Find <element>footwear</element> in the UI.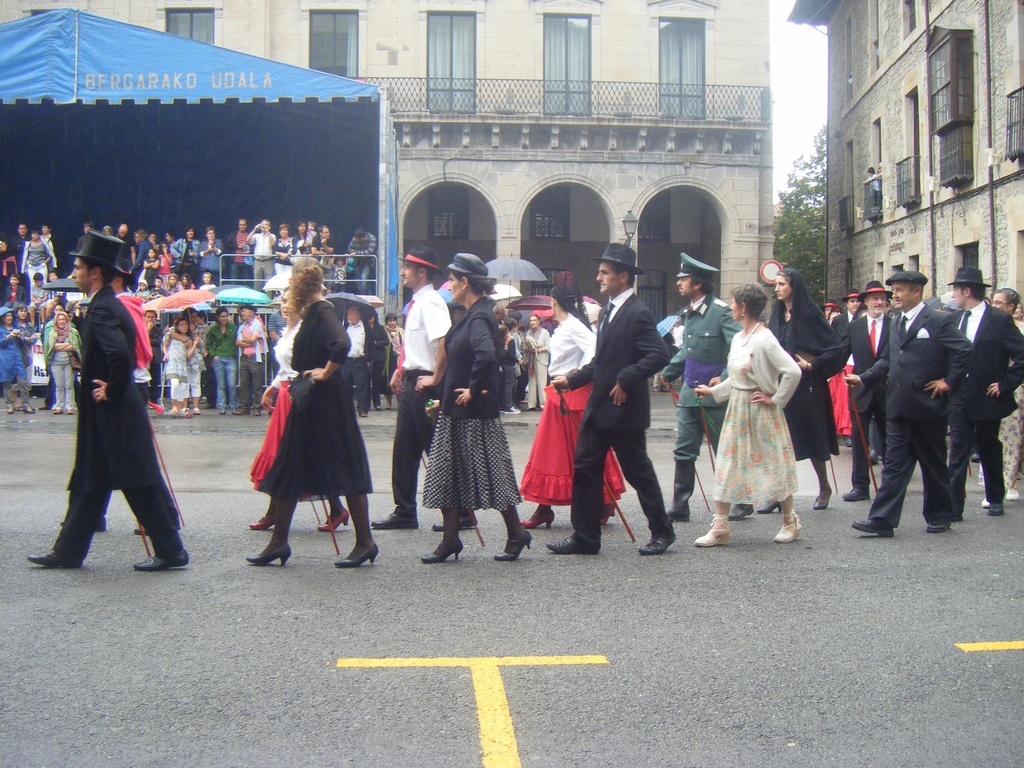
UI element at (x1=376, y1=406, x2=385, y2=412).
